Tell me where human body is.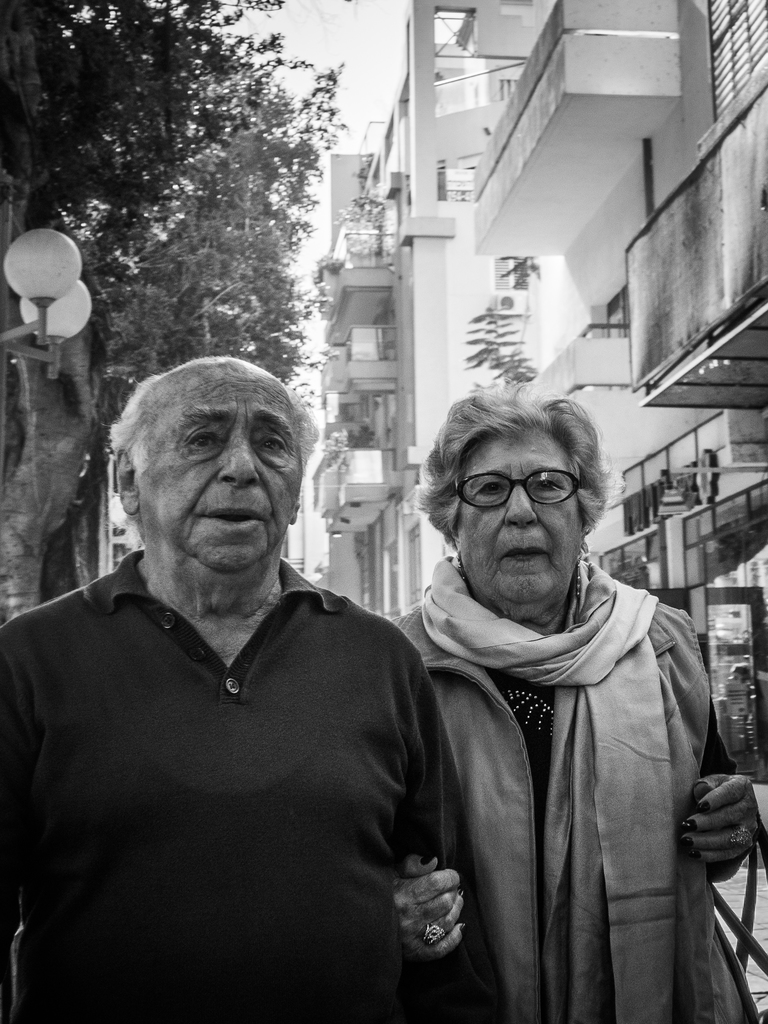
human body is at pyautogui.locateOnScreen(393, 563, 760, 1023).
